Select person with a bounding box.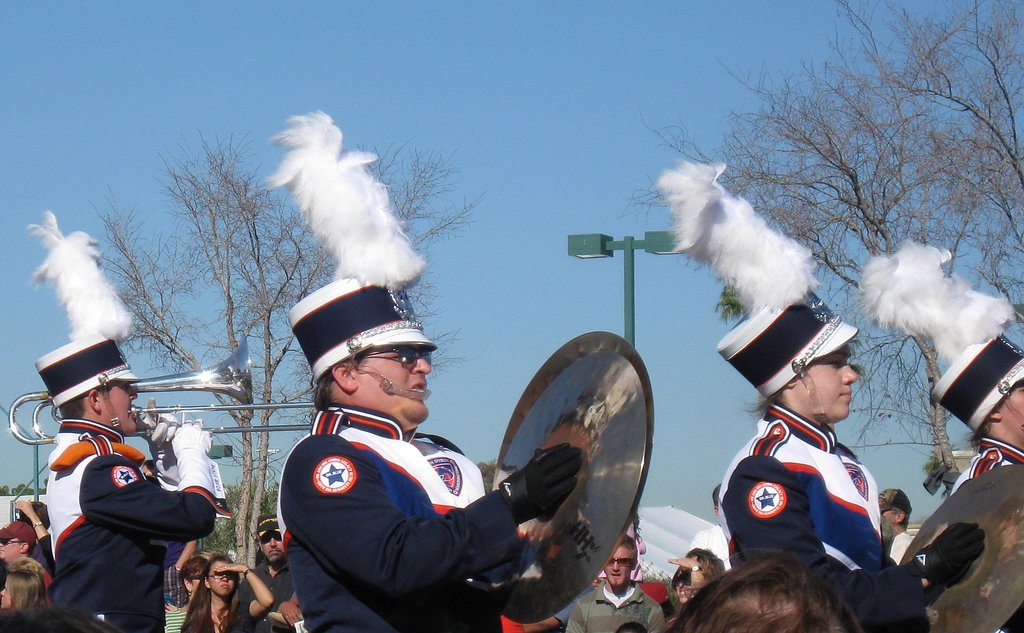
(x1=877, y1=484, x2=919, y2=563).
